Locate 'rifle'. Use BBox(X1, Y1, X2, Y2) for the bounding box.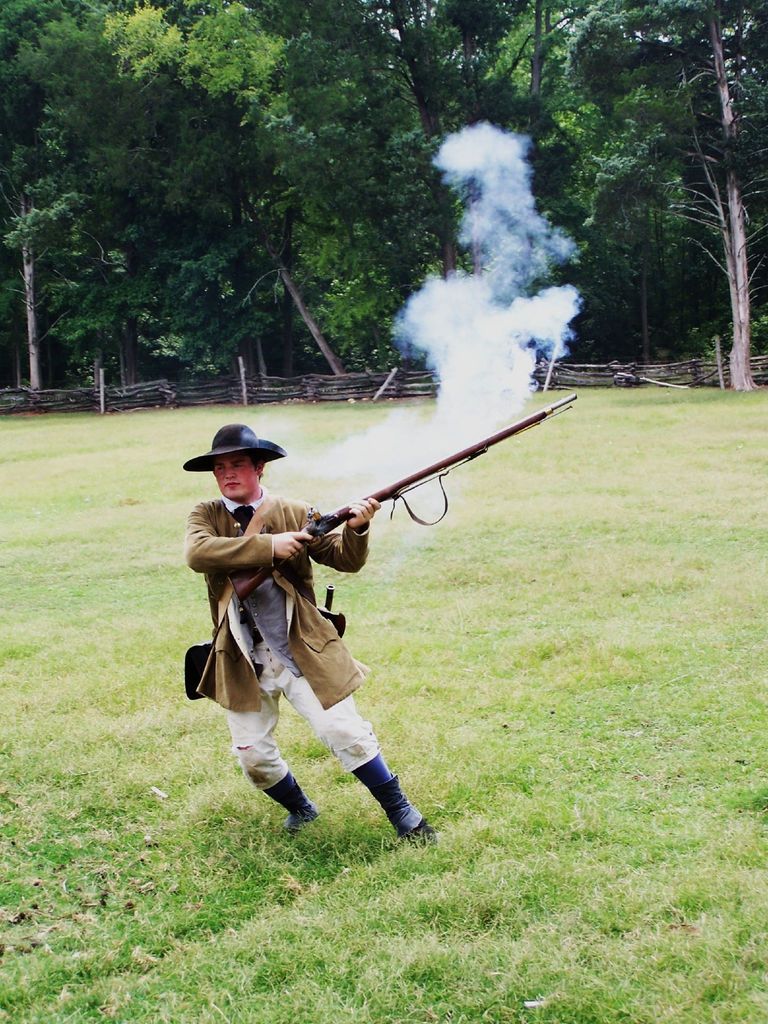
BBox(266, 387, 572, 587).
